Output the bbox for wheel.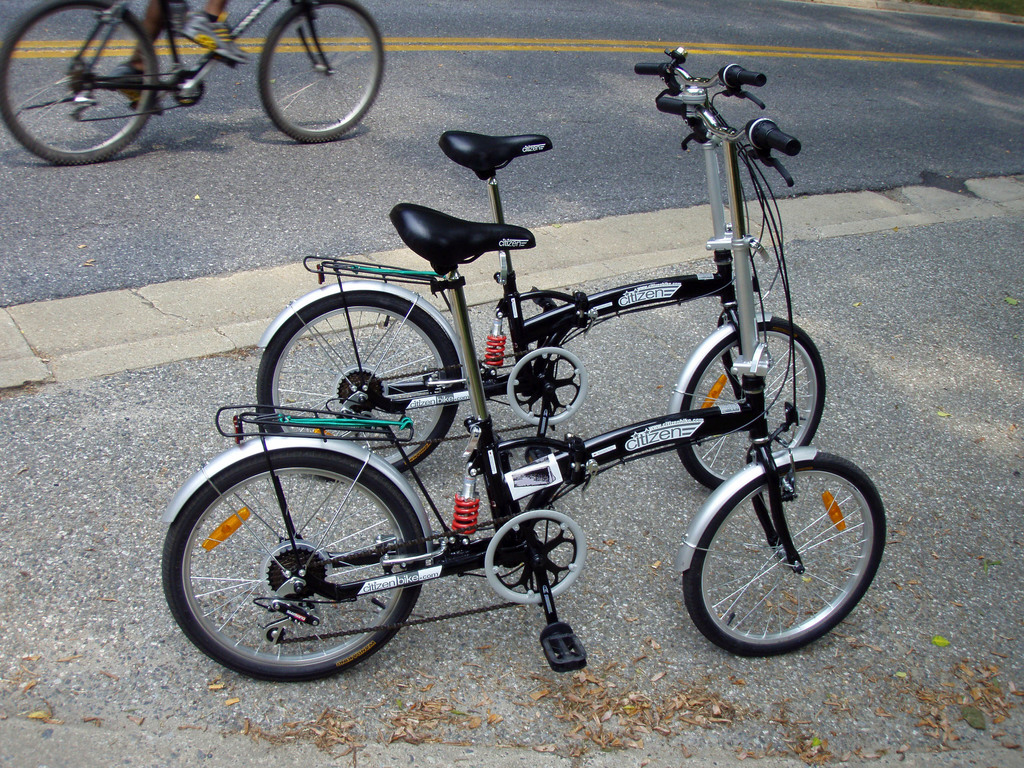
(left=255, top=0, right=387, bottom=145).
